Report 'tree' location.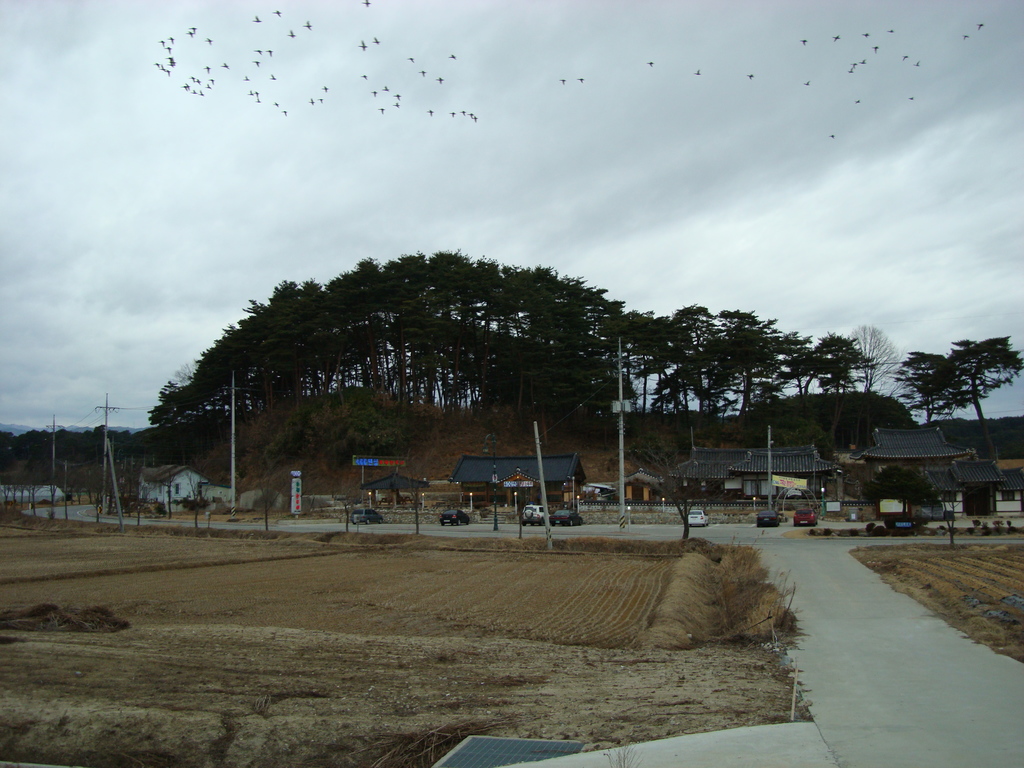
Report: [837, 328, 906, 402].
